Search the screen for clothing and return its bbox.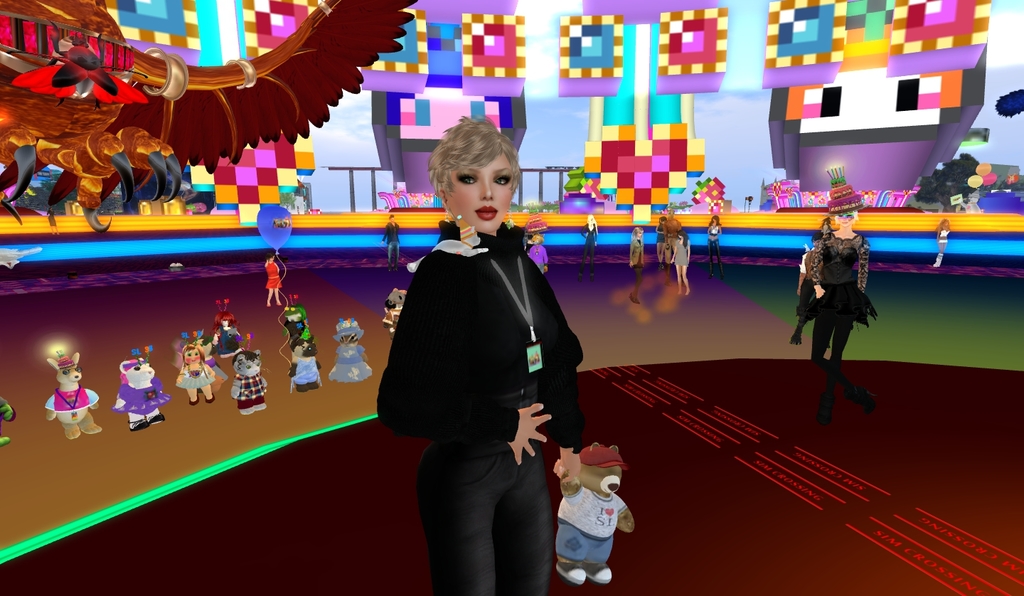
Found: (264, 265, 282, 289).
